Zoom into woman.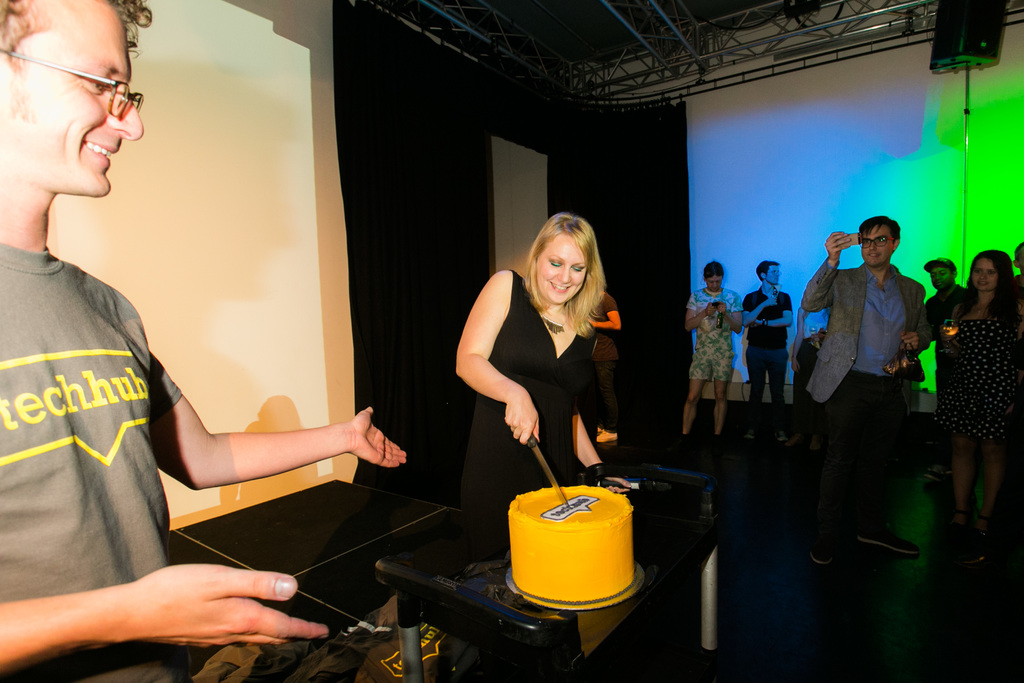
Zoom target: [472, 221, 639, 511].
